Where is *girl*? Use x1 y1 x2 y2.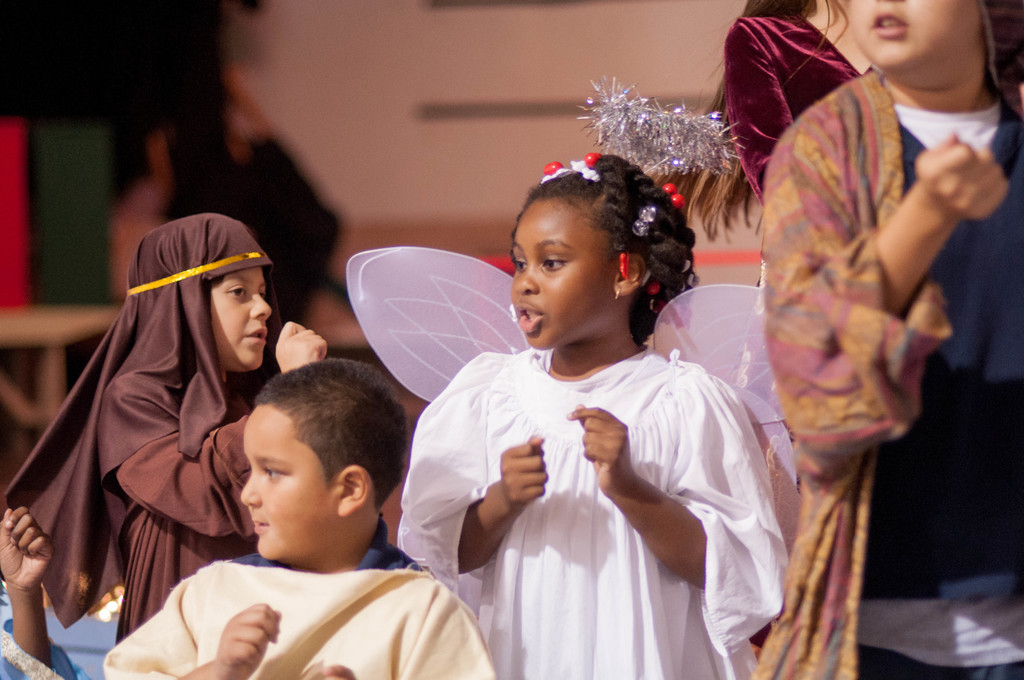
751 0 1023 679.
